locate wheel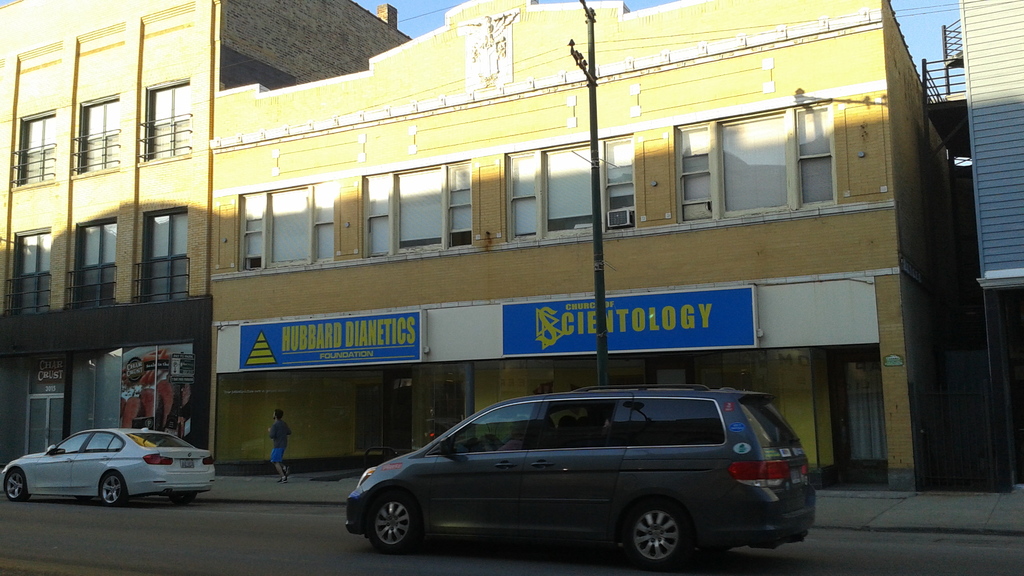
<region>101, 472, 124, 508</region>
